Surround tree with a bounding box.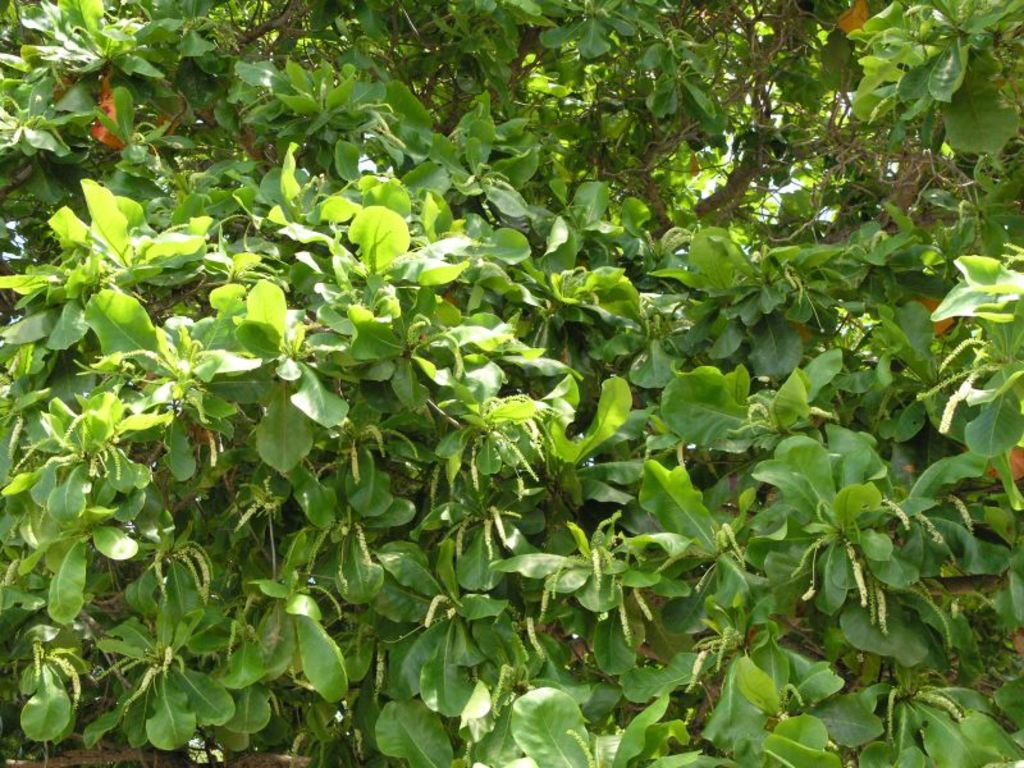
x1=0 y1=0 x2=1023 y2=767.
